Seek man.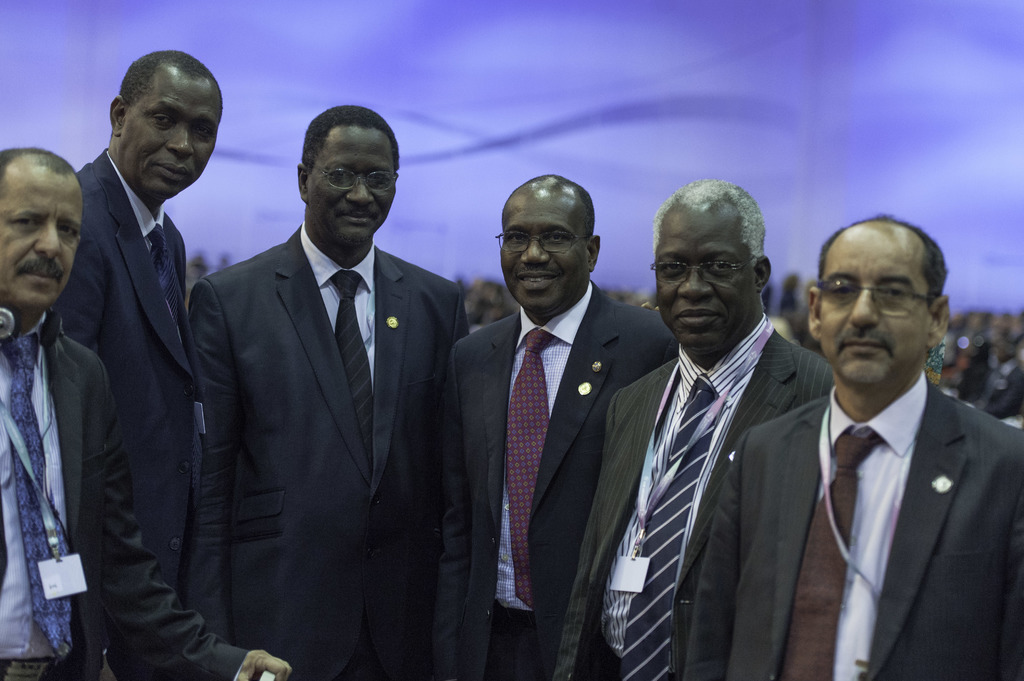
x1=755, y1=212, x2=1018, y2=680.
